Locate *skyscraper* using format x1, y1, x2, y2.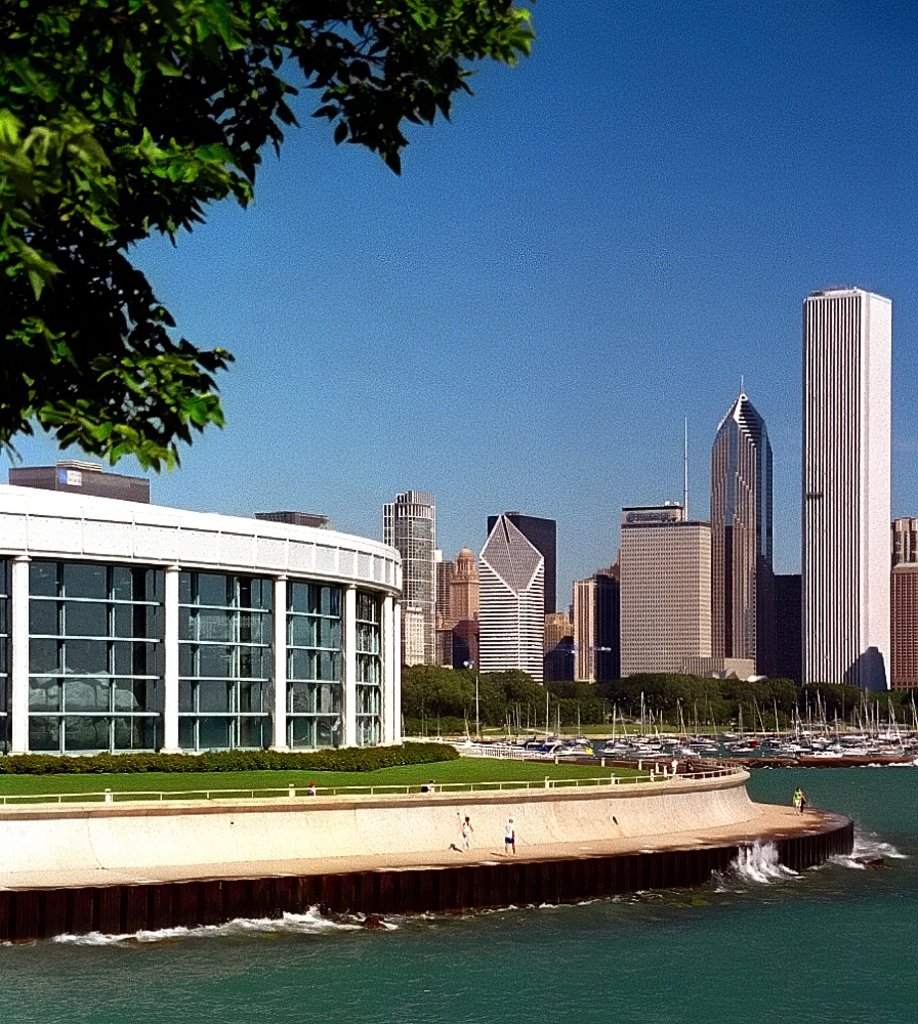
475, 515, 554, 696.
